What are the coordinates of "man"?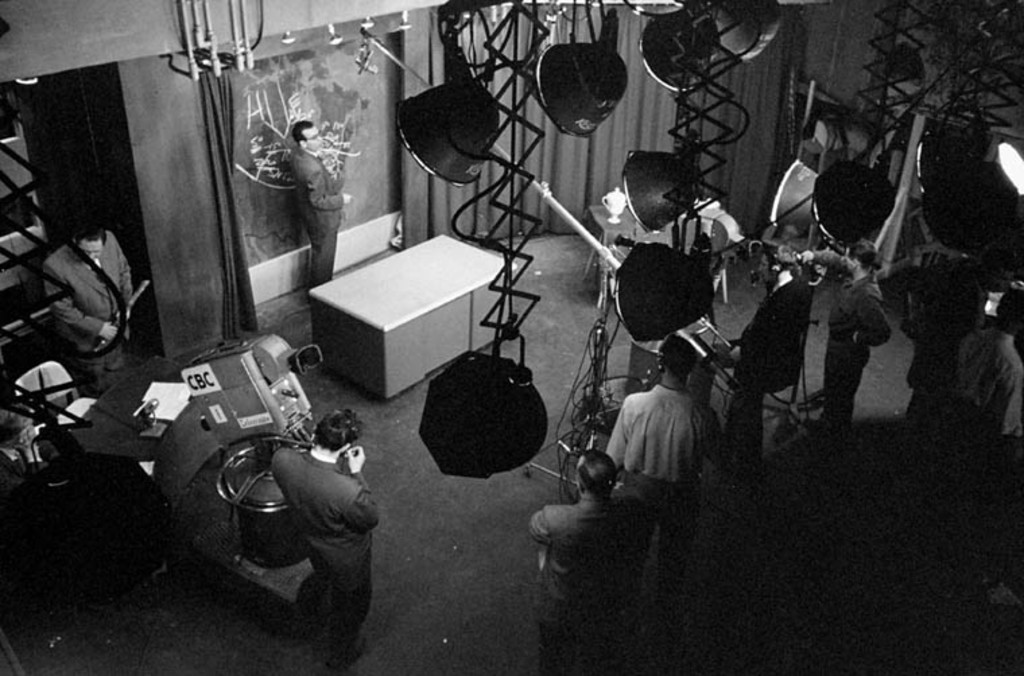
bbox(594, 337, 730, 543).
